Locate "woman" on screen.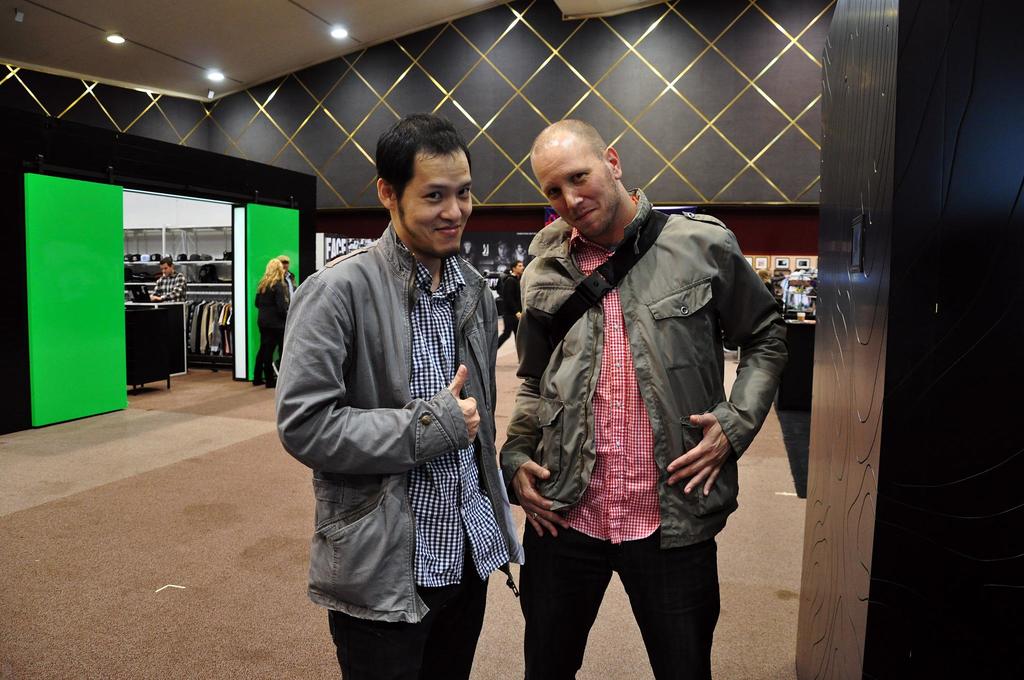
On screen at 511/242/525/264.
